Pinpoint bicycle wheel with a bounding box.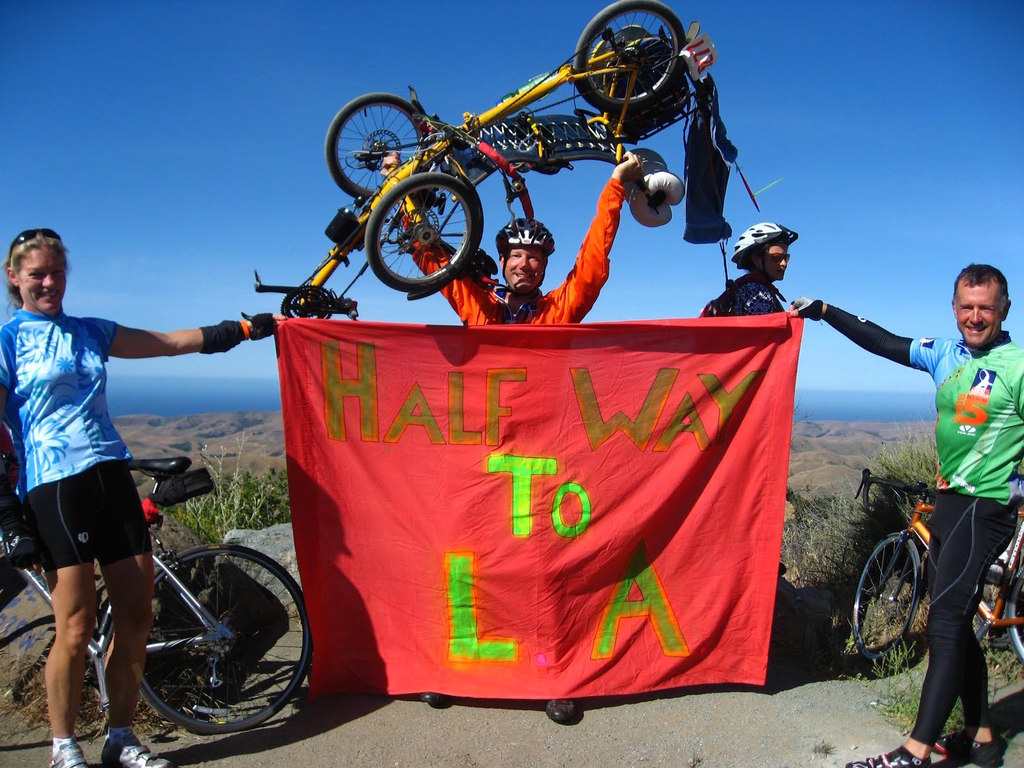
[859, 531, 918, 664].
